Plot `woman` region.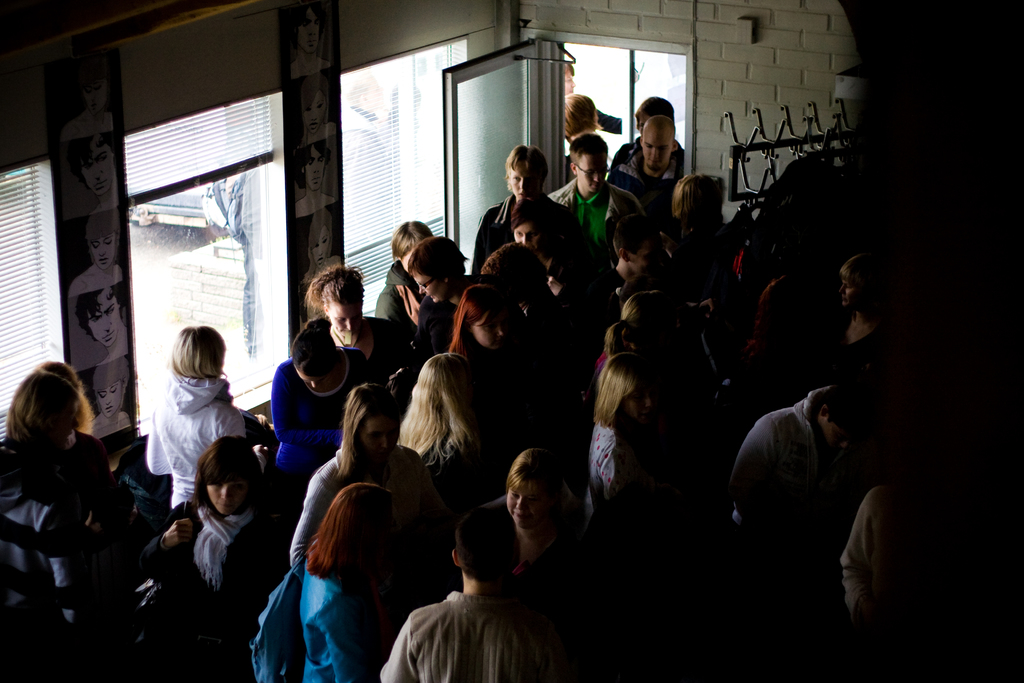
Plotted at [left=445, top=284, right=516, bottom=358].
